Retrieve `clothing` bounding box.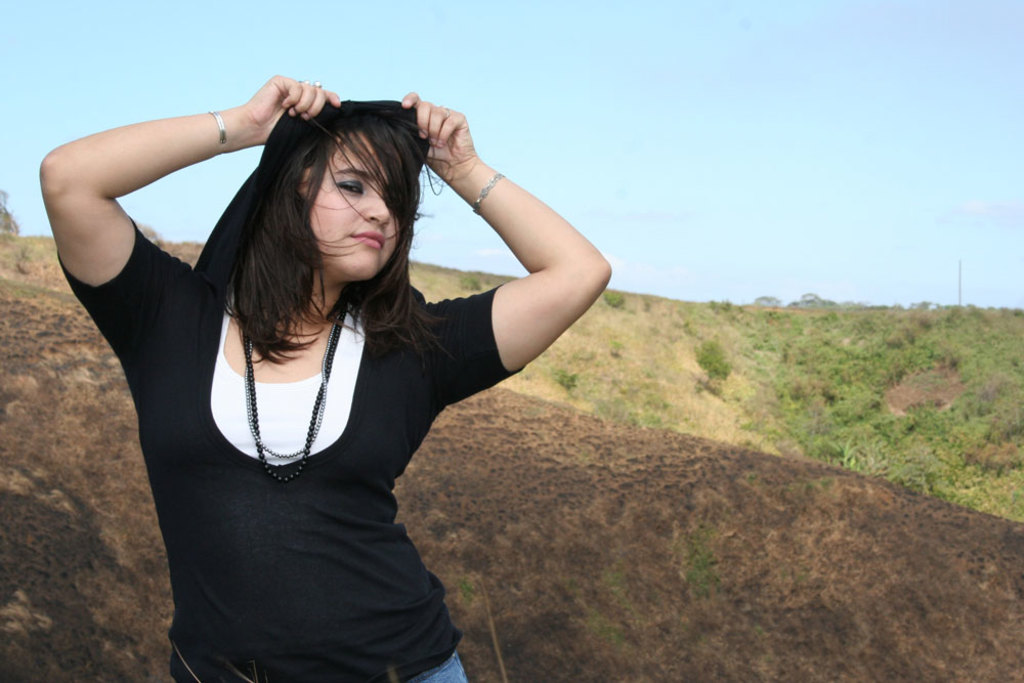
Bounding box: bbox=[120, 218, 507, 660].
